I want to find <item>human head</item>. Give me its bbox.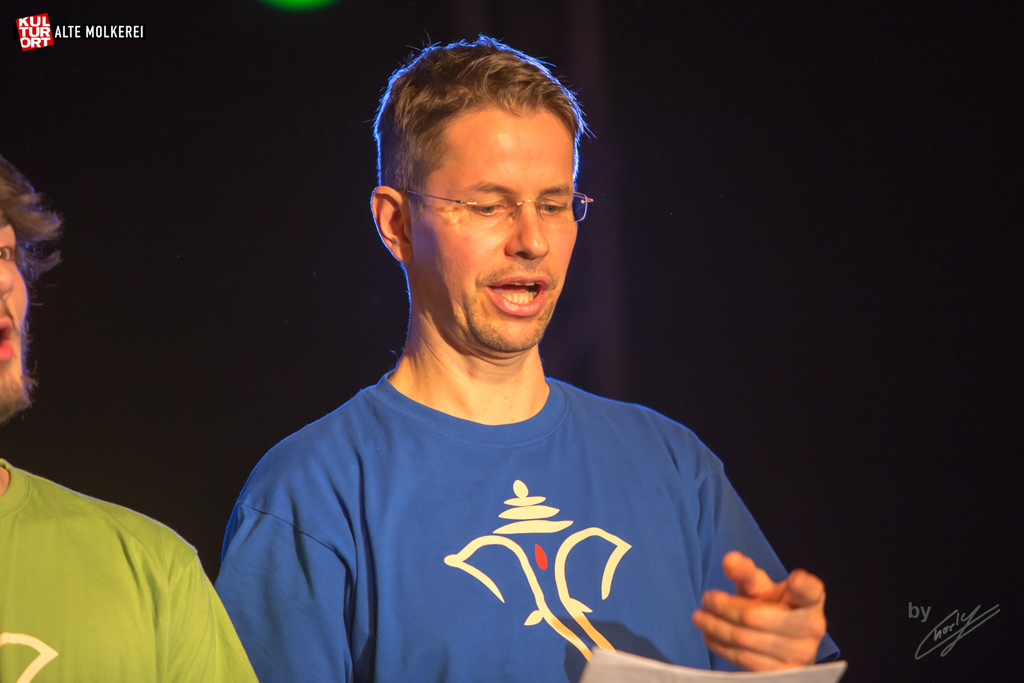
<region>368, 52, 574, 295</region>.
